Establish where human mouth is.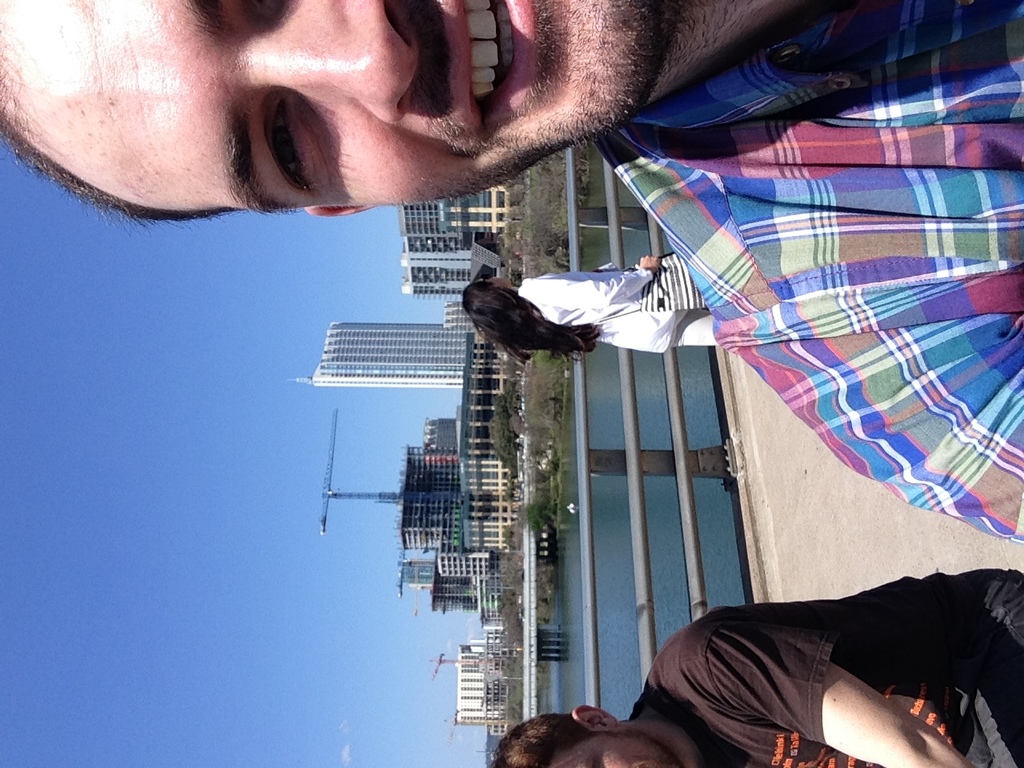
Established at 437:0:534:136.
